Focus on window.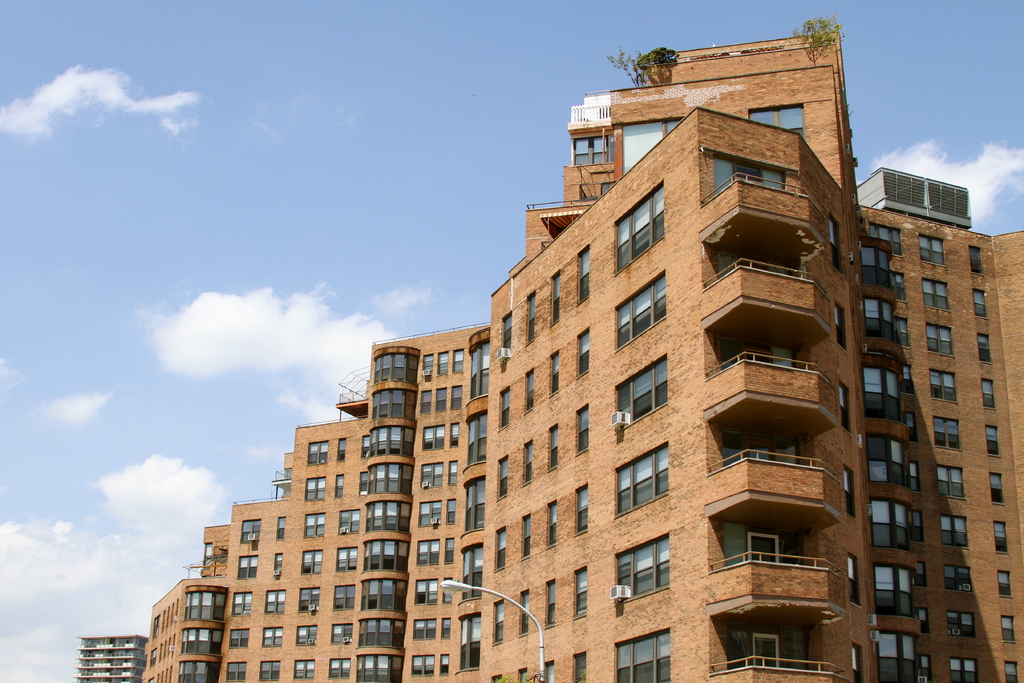
Focused at BBox(576, 405, 588, 459).
